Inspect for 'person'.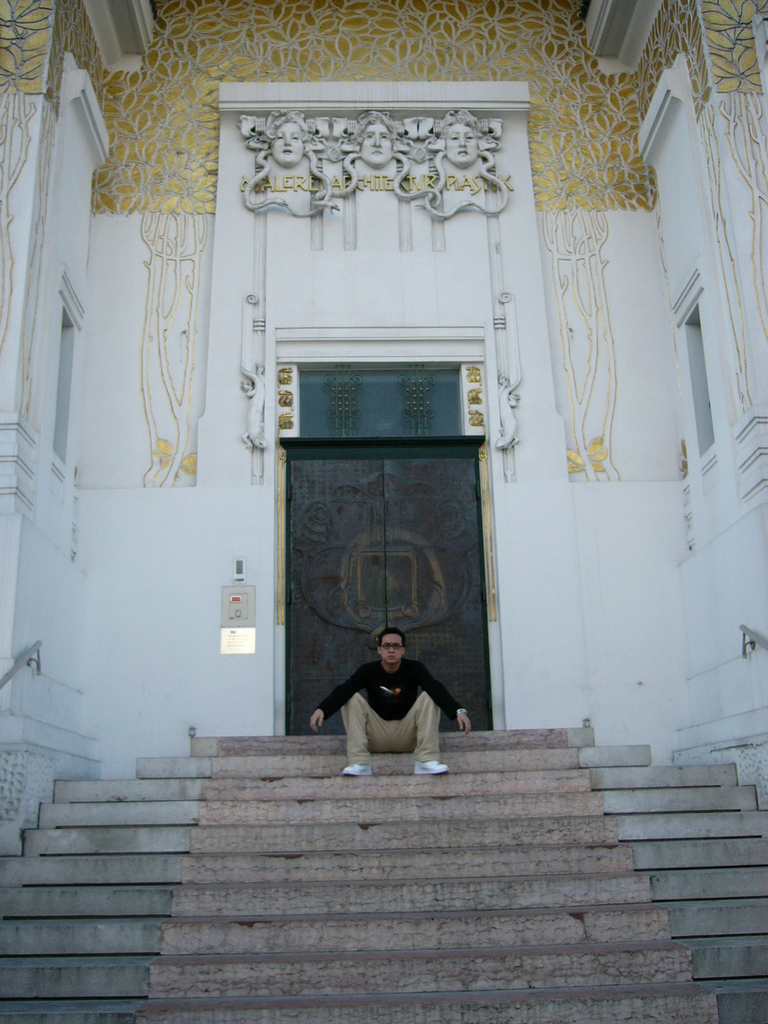
Inspection: (422,108,505,168).
